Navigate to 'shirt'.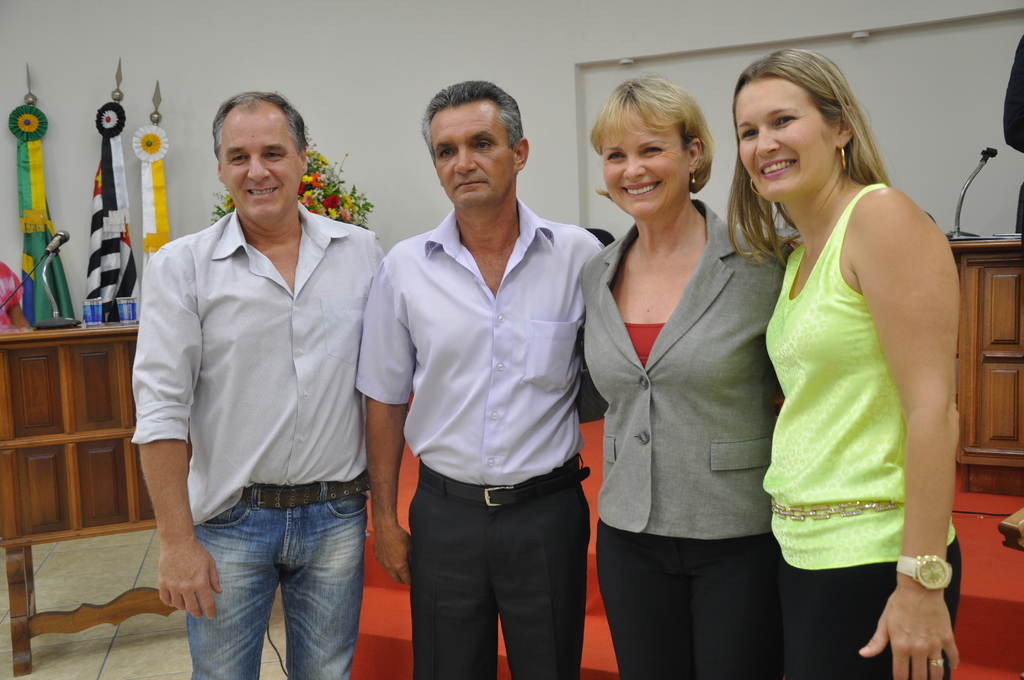
Navigation target: x1=353 y1=191 x2=609 y2=488.
